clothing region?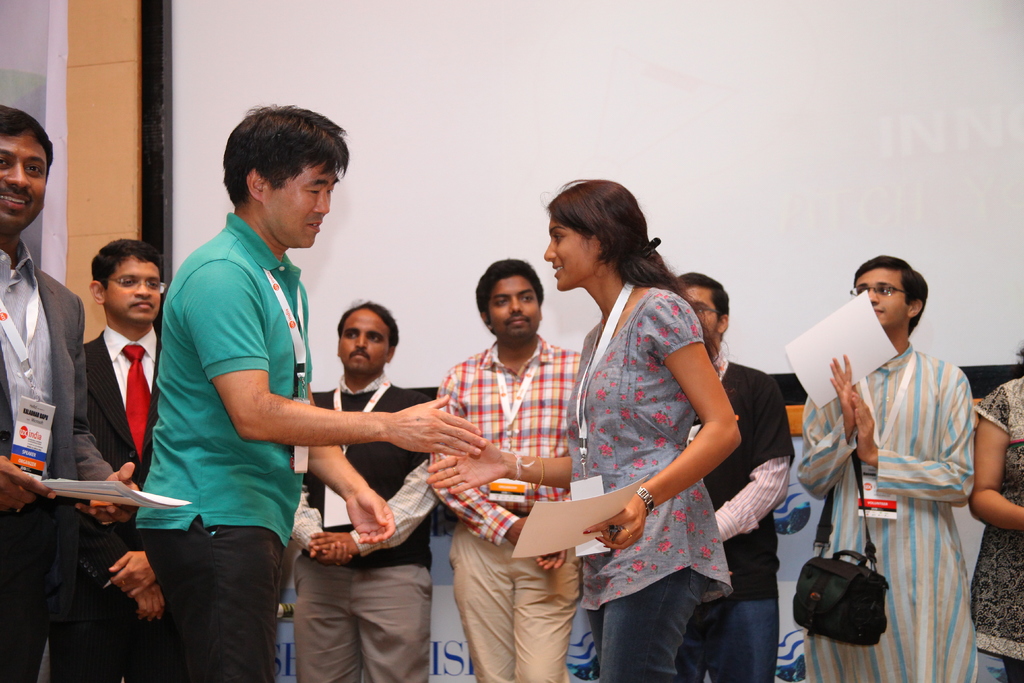
{"left": 286, "top": 372, "right": 441, "bottom": 682}
